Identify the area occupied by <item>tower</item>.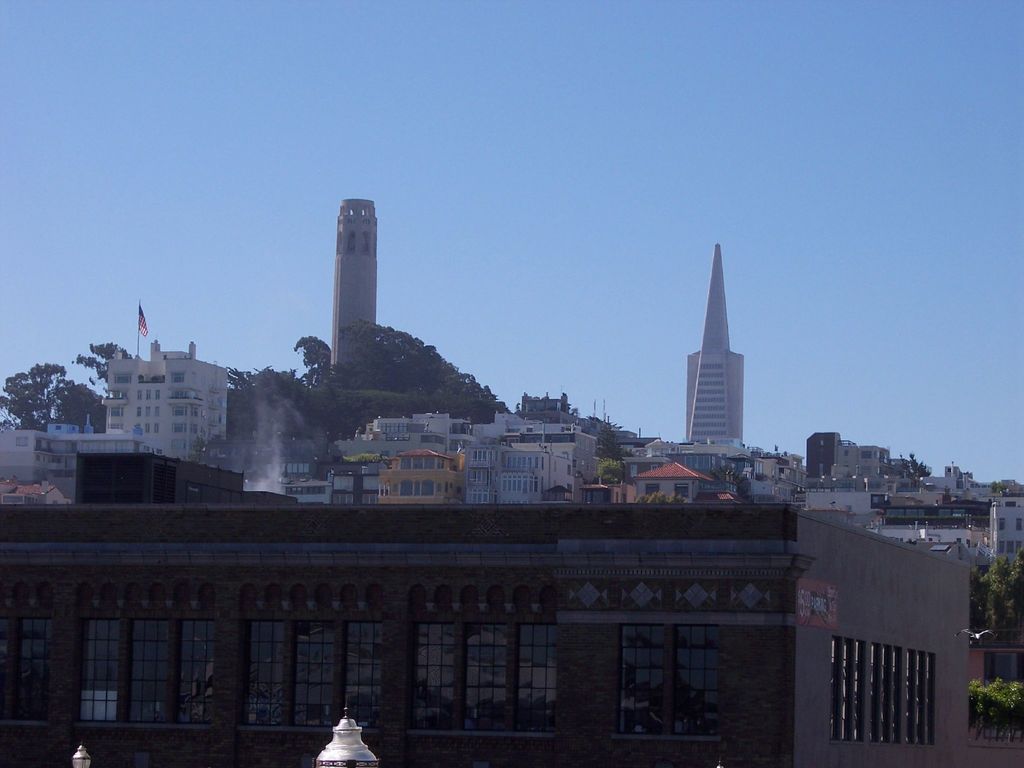
Area: rect(669, 242, 774, 476).
